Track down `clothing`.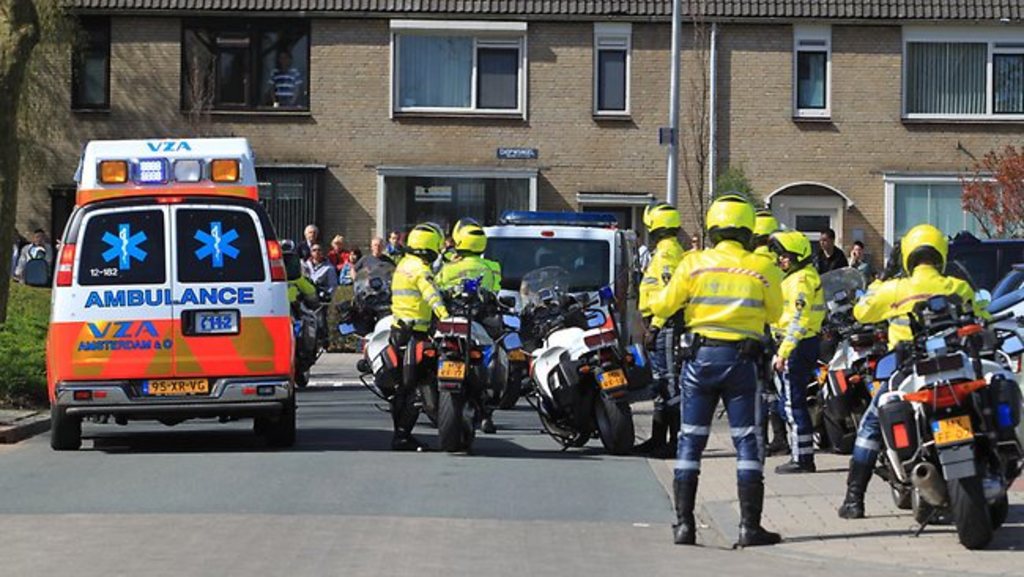
Tracked to bbox=(388, 255, 455, 347).
